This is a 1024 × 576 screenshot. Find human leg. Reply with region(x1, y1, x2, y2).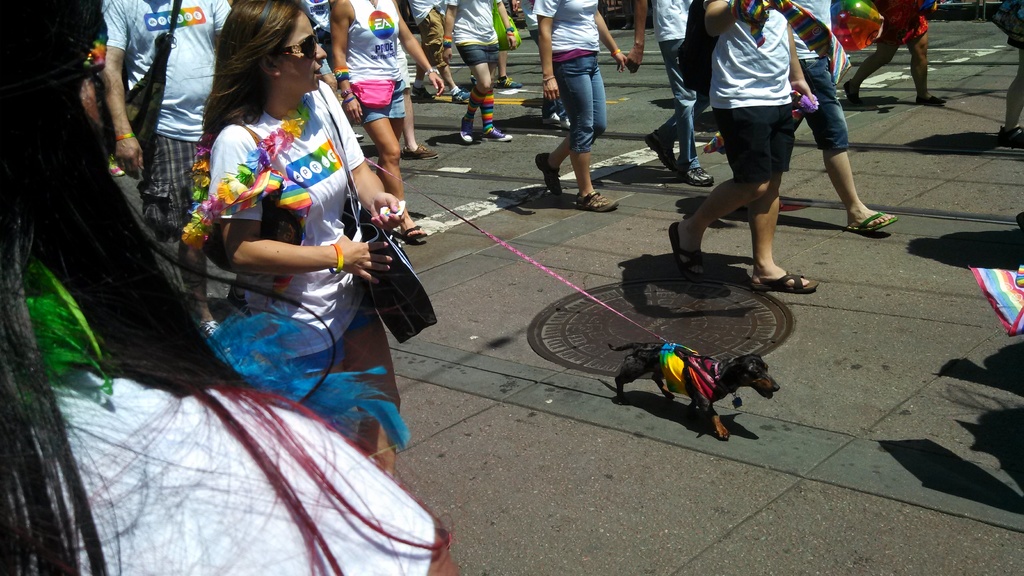
region(468, 40, 502, 141).
